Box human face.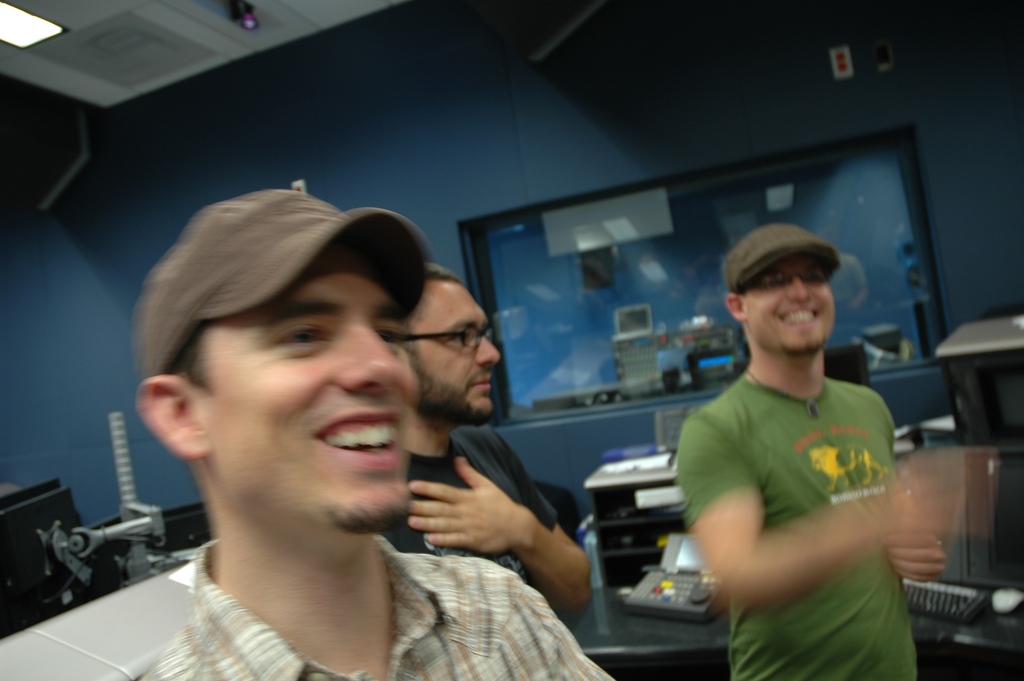
{"left": 214, "top": 234, "right": 420, "bottom": 534}.
